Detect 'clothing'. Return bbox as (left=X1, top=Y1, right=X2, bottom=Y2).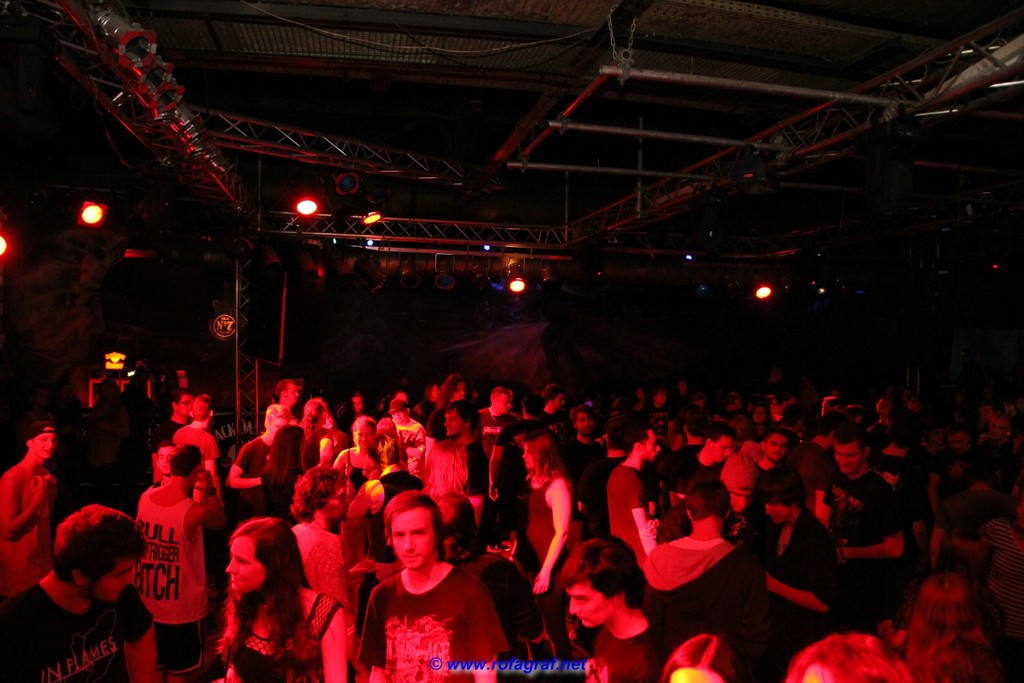
(left=643, top=552, right=753, bottom=636).
